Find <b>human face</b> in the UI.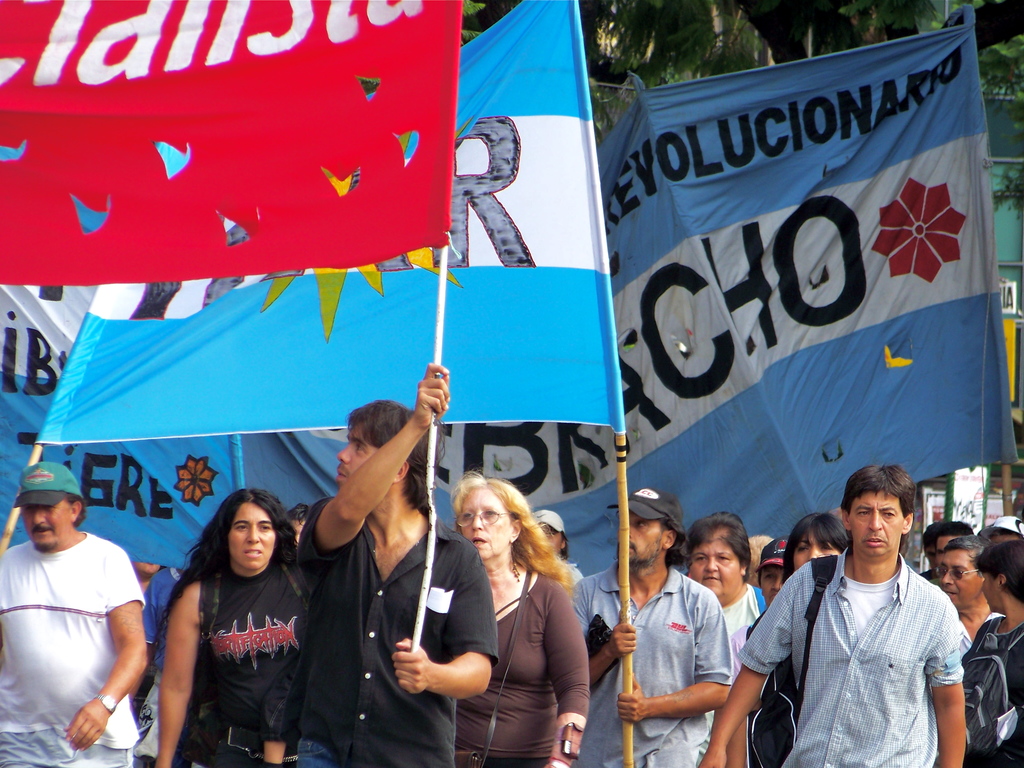
UI element at {"left": 456, "top": 493, "right": 520, "bottom": 557}.
